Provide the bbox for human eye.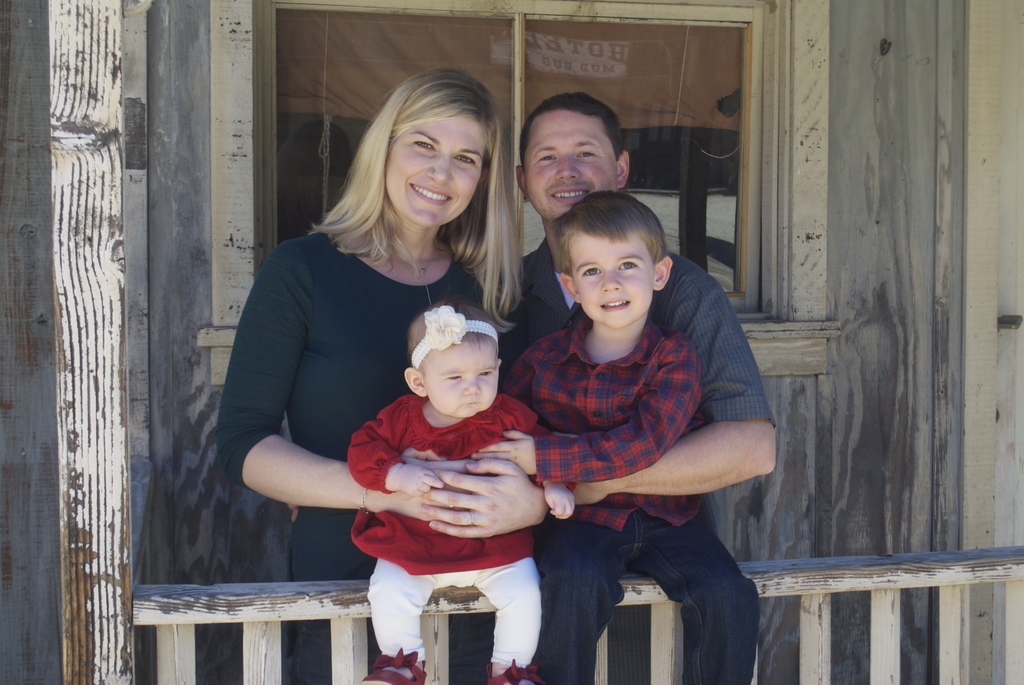
[445,374,462,381].
